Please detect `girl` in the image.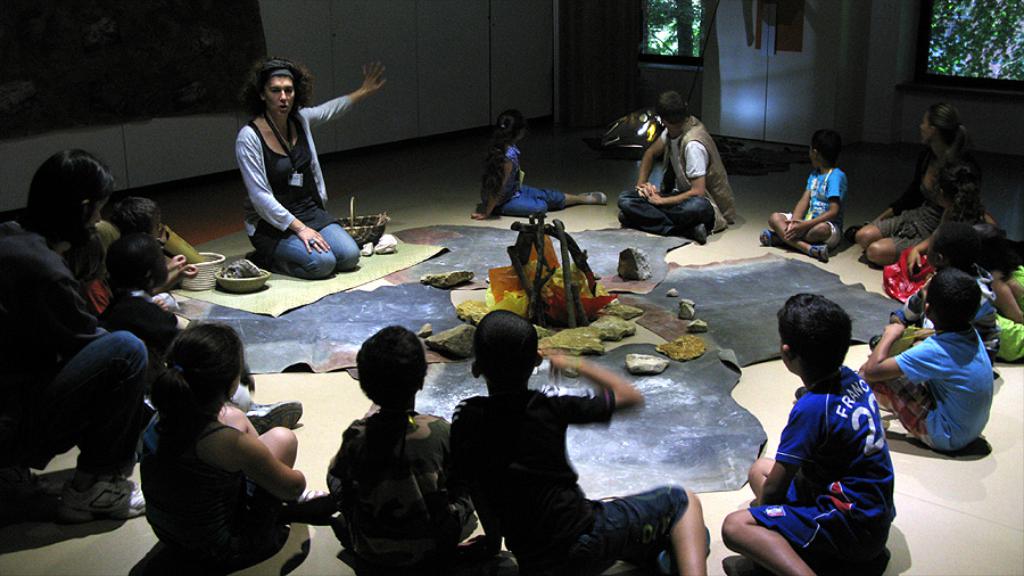
473:112:609:221.
